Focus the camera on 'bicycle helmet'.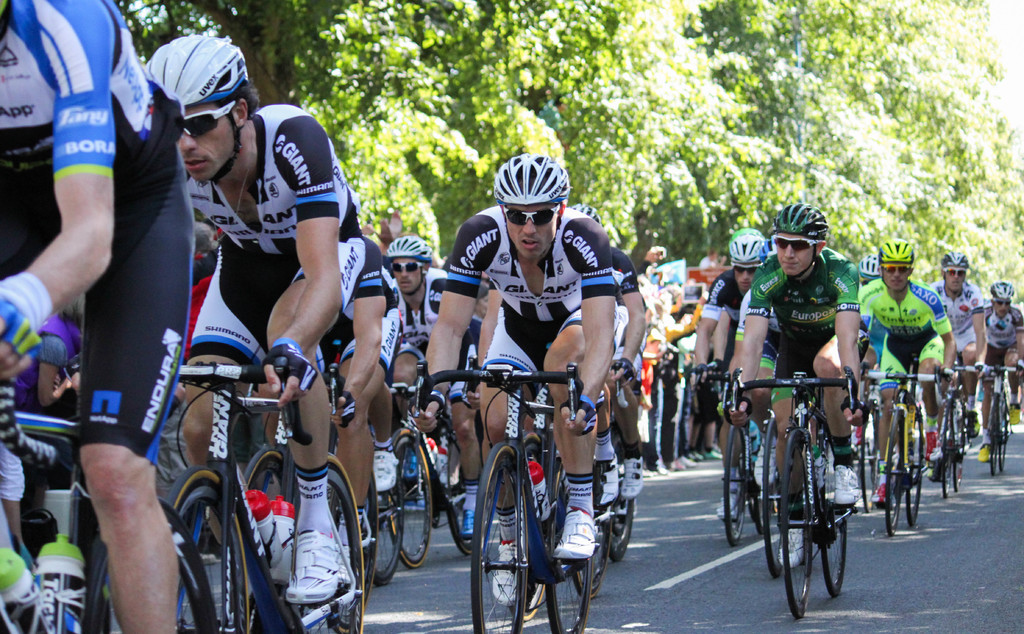
Focus region: l=947, t=250, r=966, b=272.
